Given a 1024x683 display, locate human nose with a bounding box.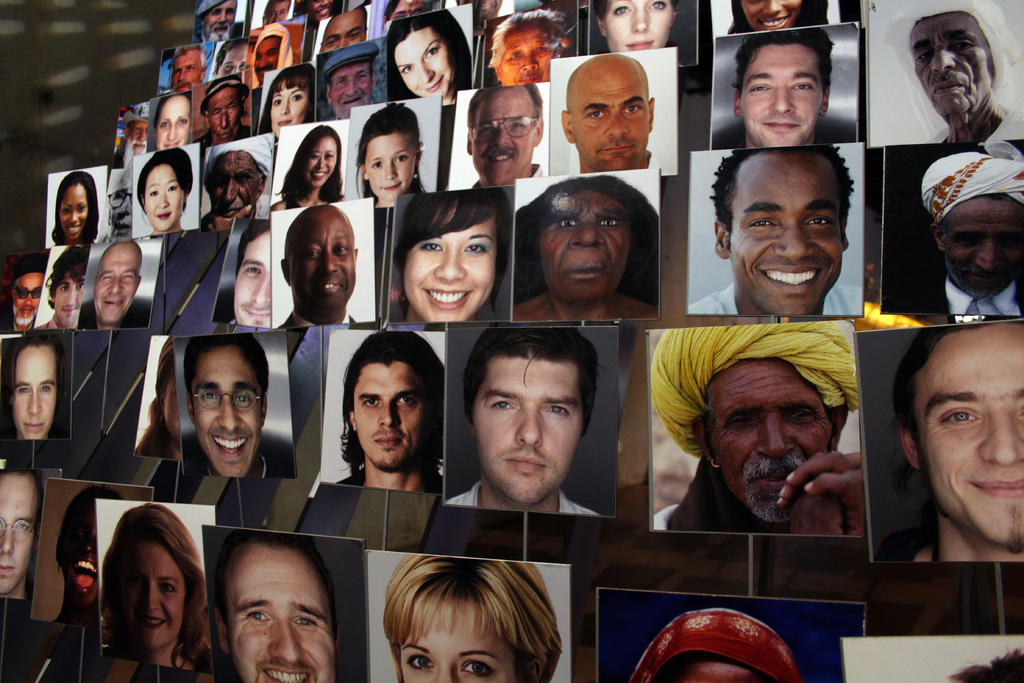
Located: [left=268, top=624, right=303, bottom=666].
